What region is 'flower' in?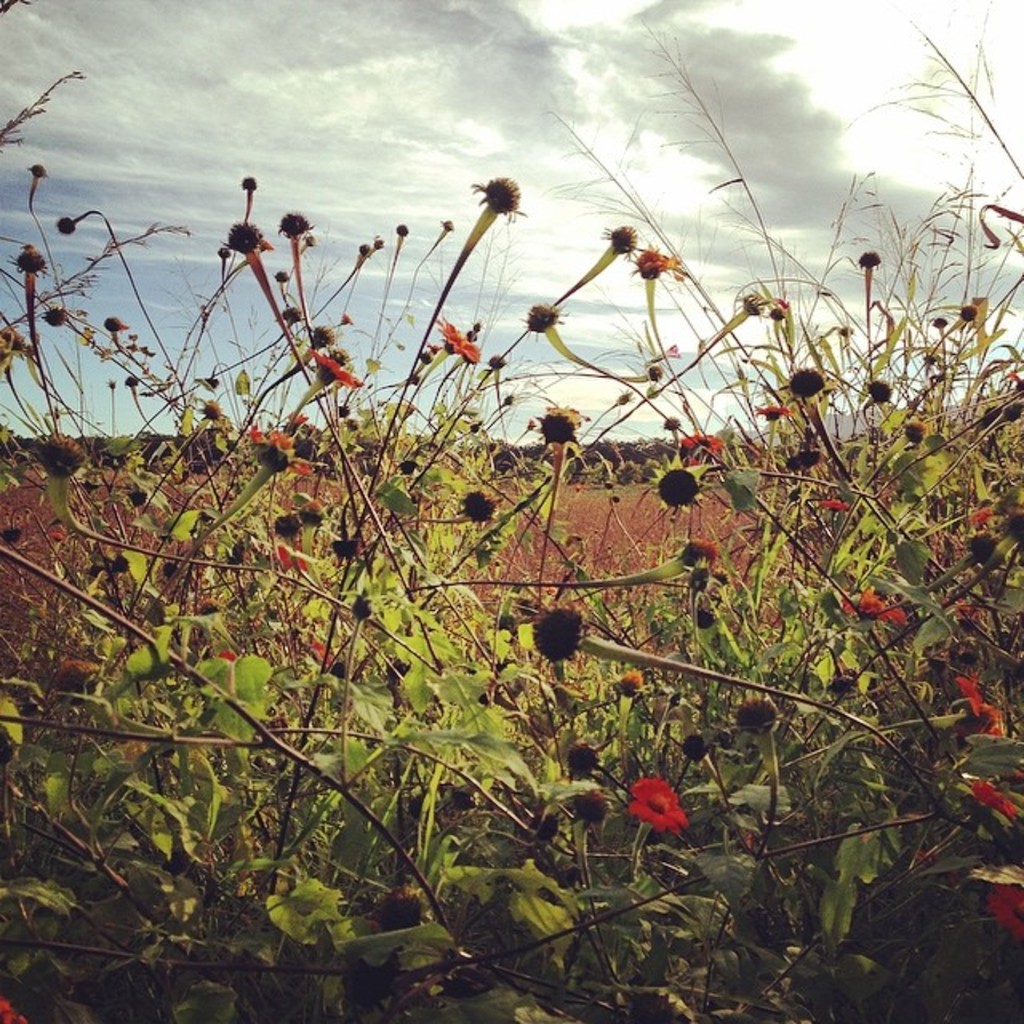
<region>864, 376, 891, 403</region>.
